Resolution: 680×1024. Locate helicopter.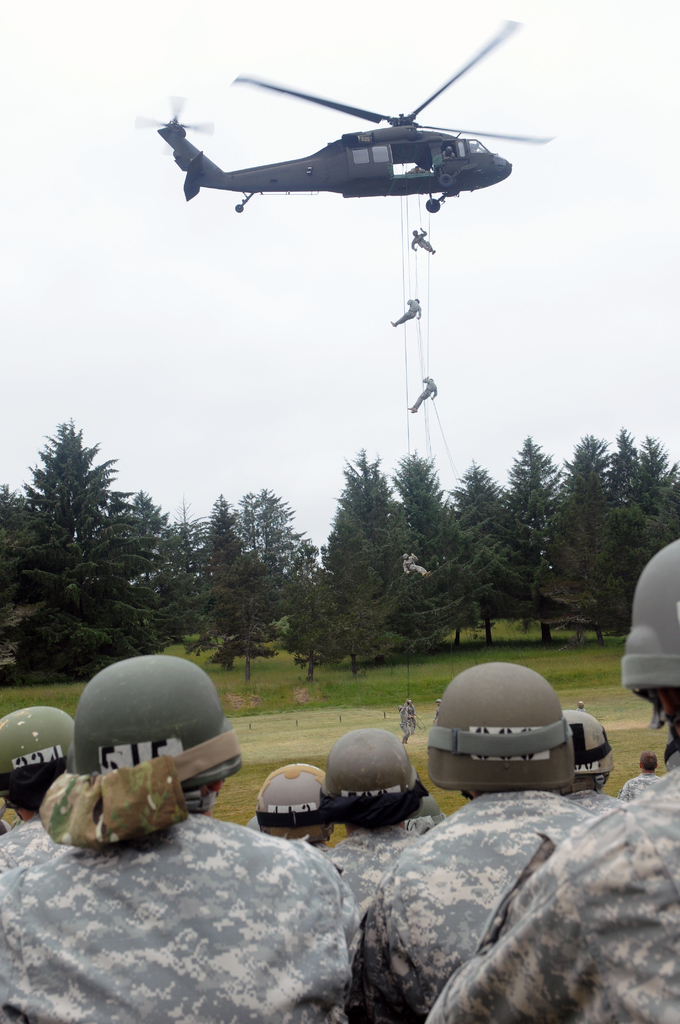
rect(136, 29, 574, 217).
